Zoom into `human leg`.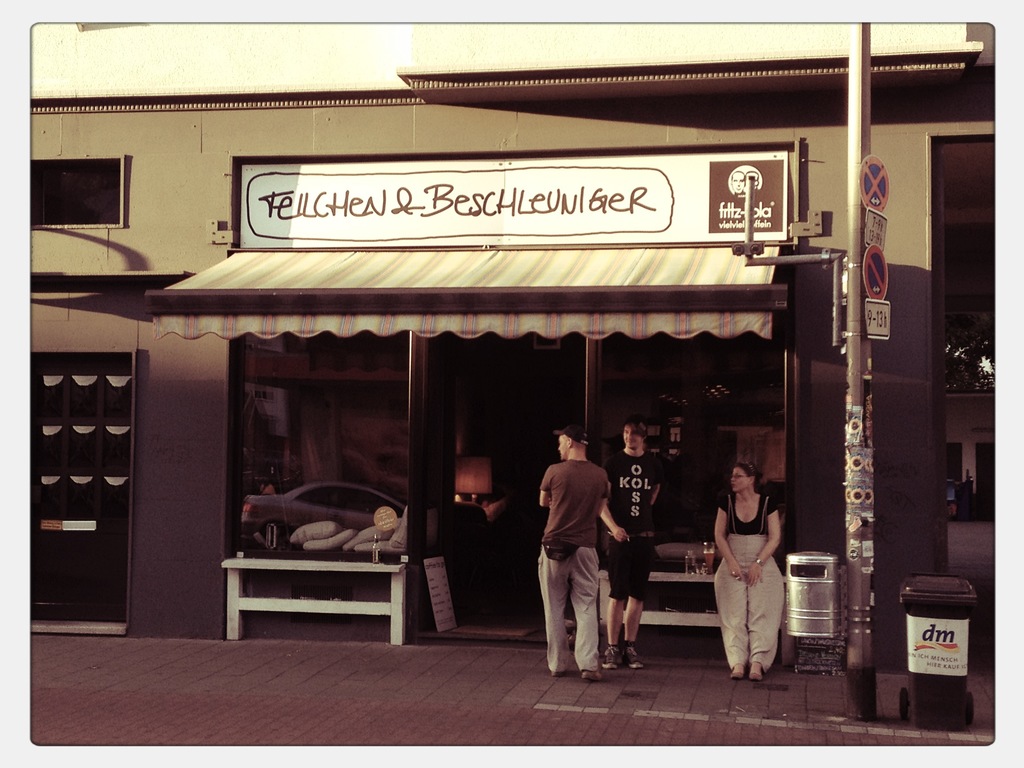
Zoom target: (left=577, top=548, right=603, bottom=677).
